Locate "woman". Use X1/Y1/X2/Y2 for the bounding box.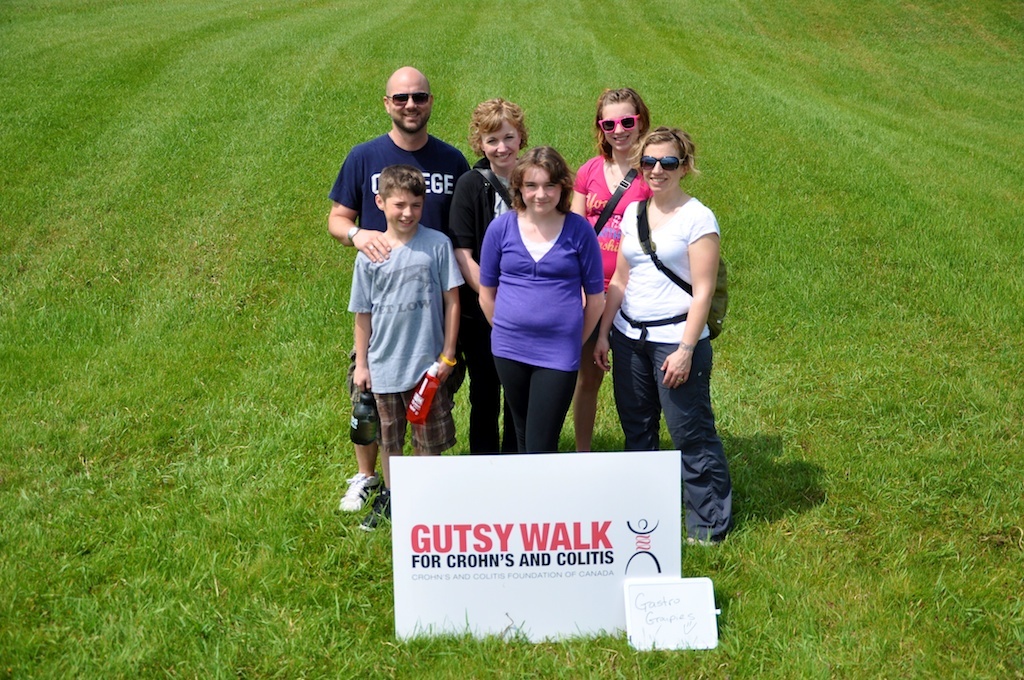
449/98/531/459.
